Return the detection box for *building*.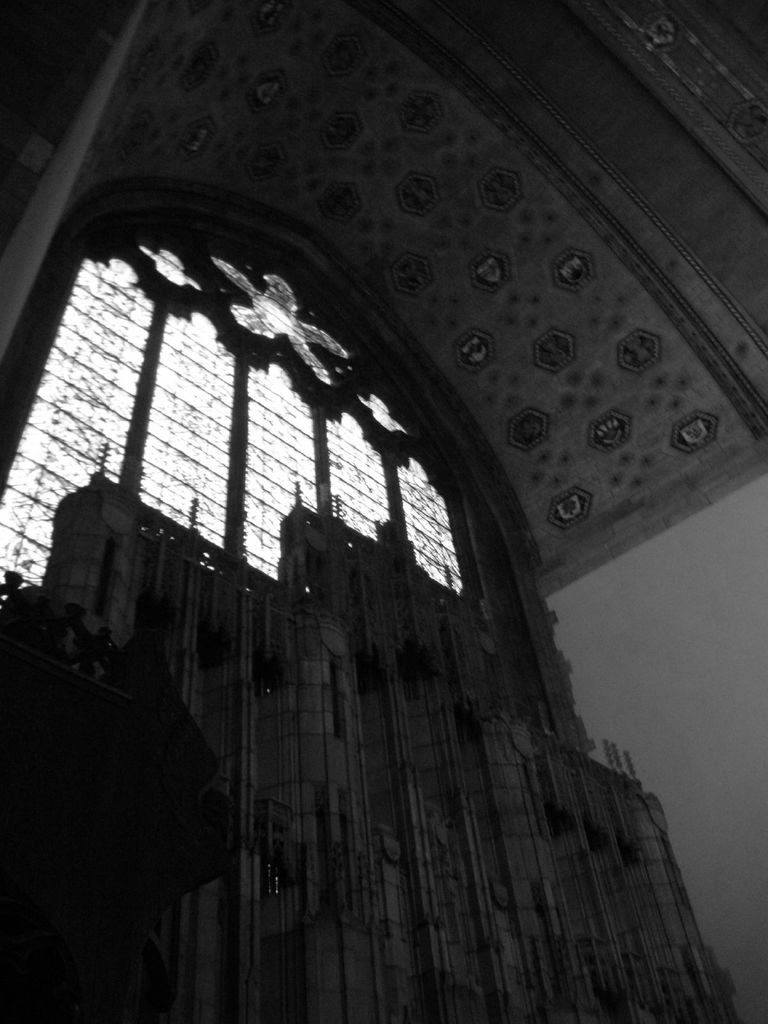
bbox(3, 1, 767, 1023).
